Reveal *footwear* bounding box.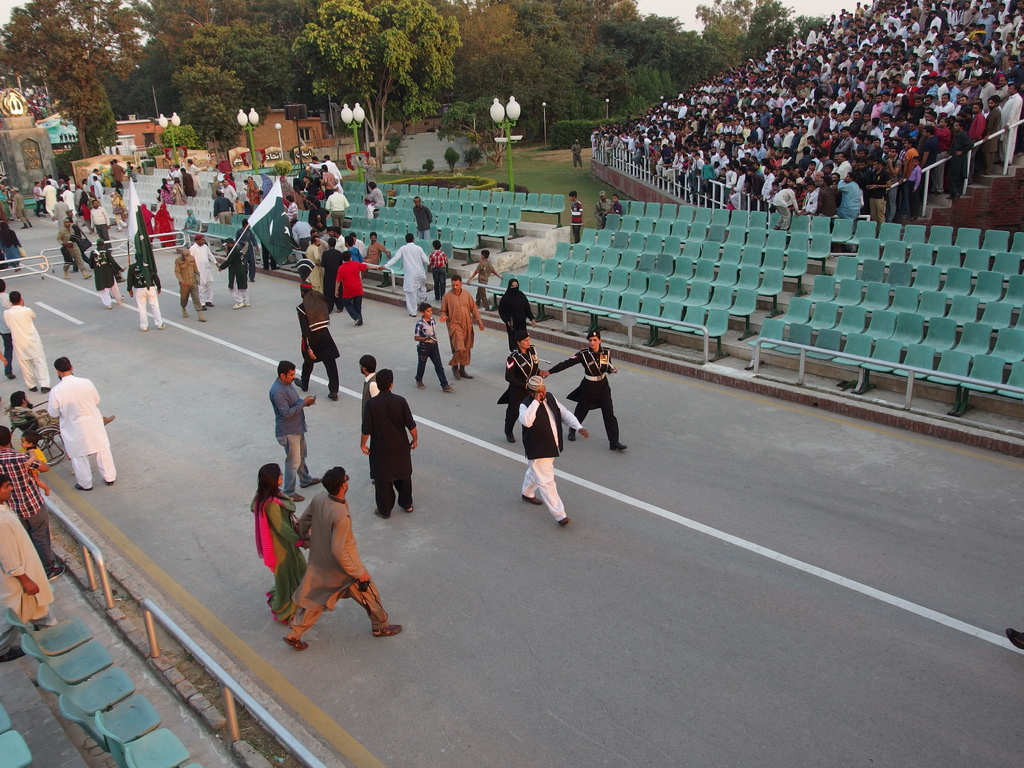
Revealed: (0, 647, 26, 659).
